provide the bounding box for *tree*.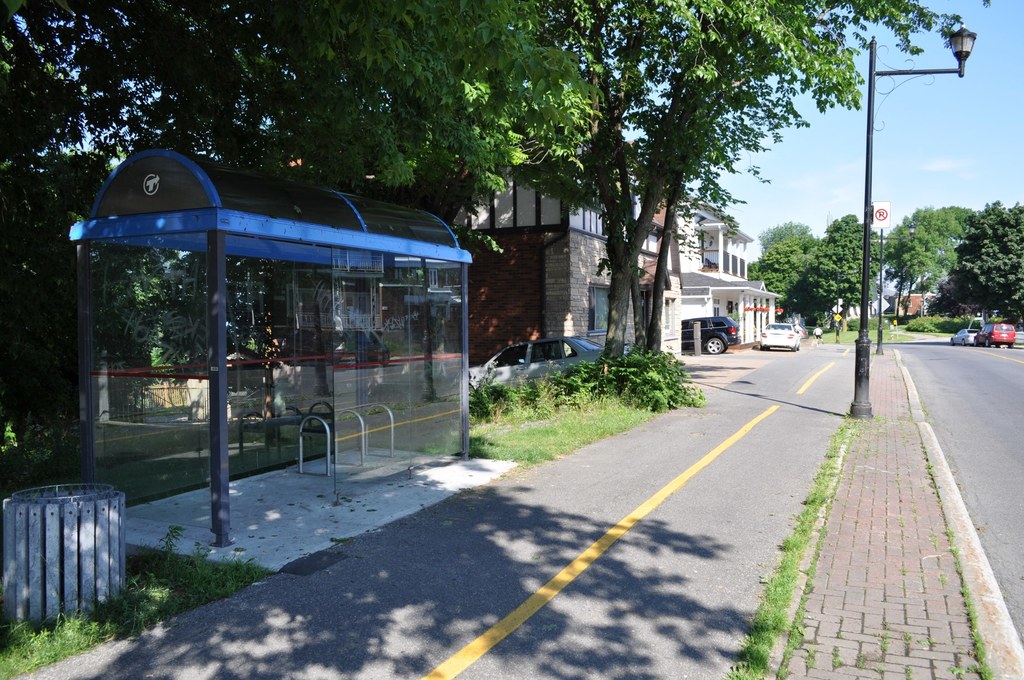
l=746, t=197, r=867, b=350.
